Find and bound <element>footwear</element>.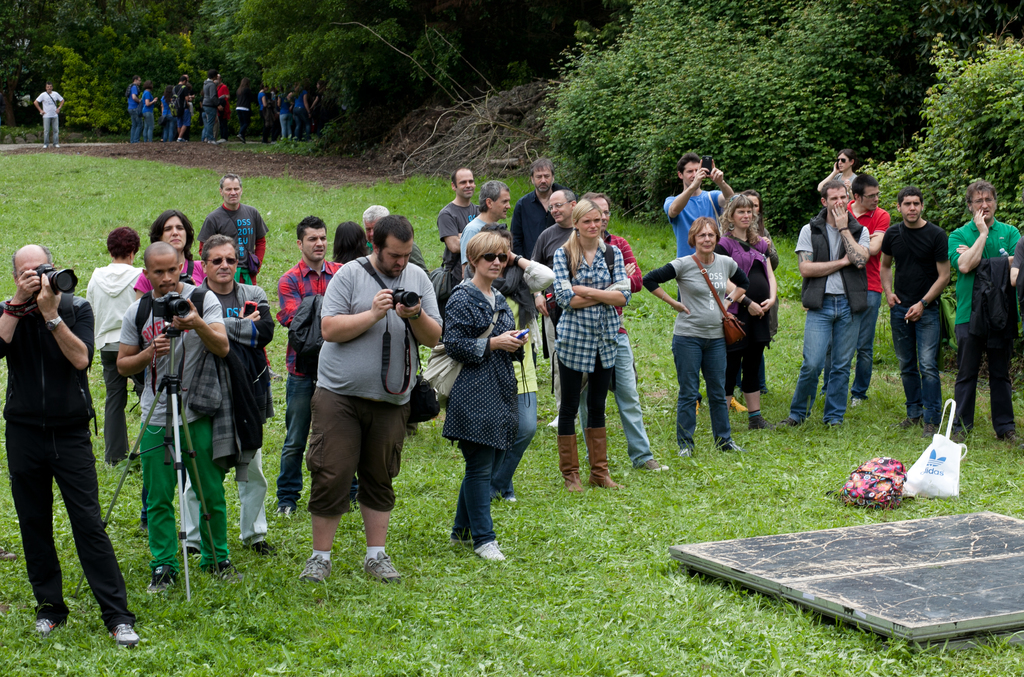
Bound: pyautogui.locateOnScreen(34, 612, 52, 632).
